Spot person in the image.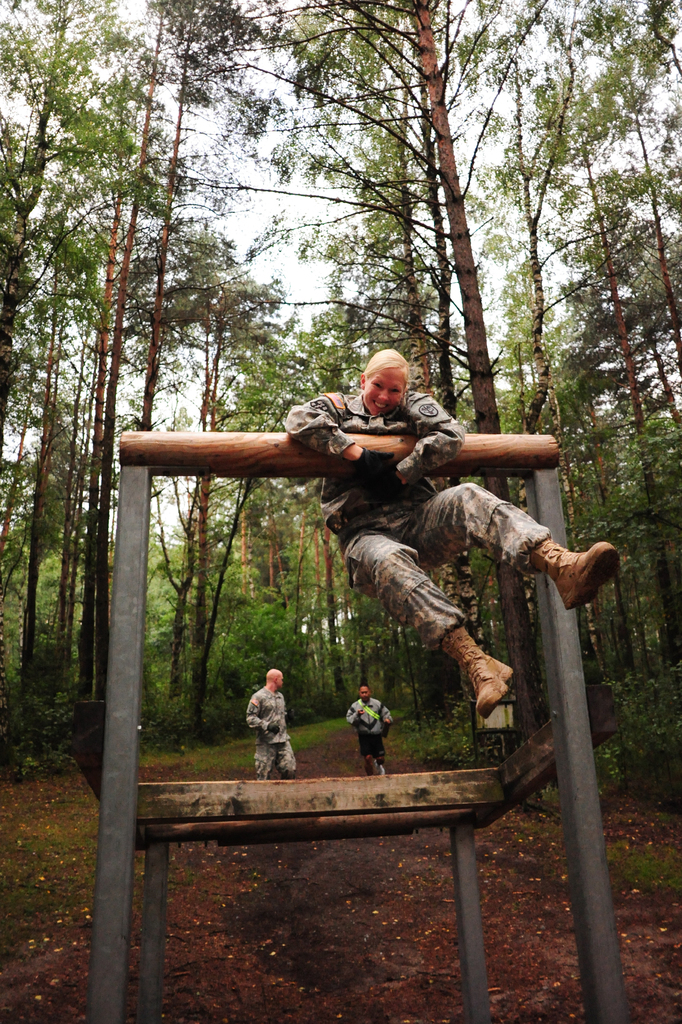
person found at [left=347, top=684, right=394, bottom=774].
